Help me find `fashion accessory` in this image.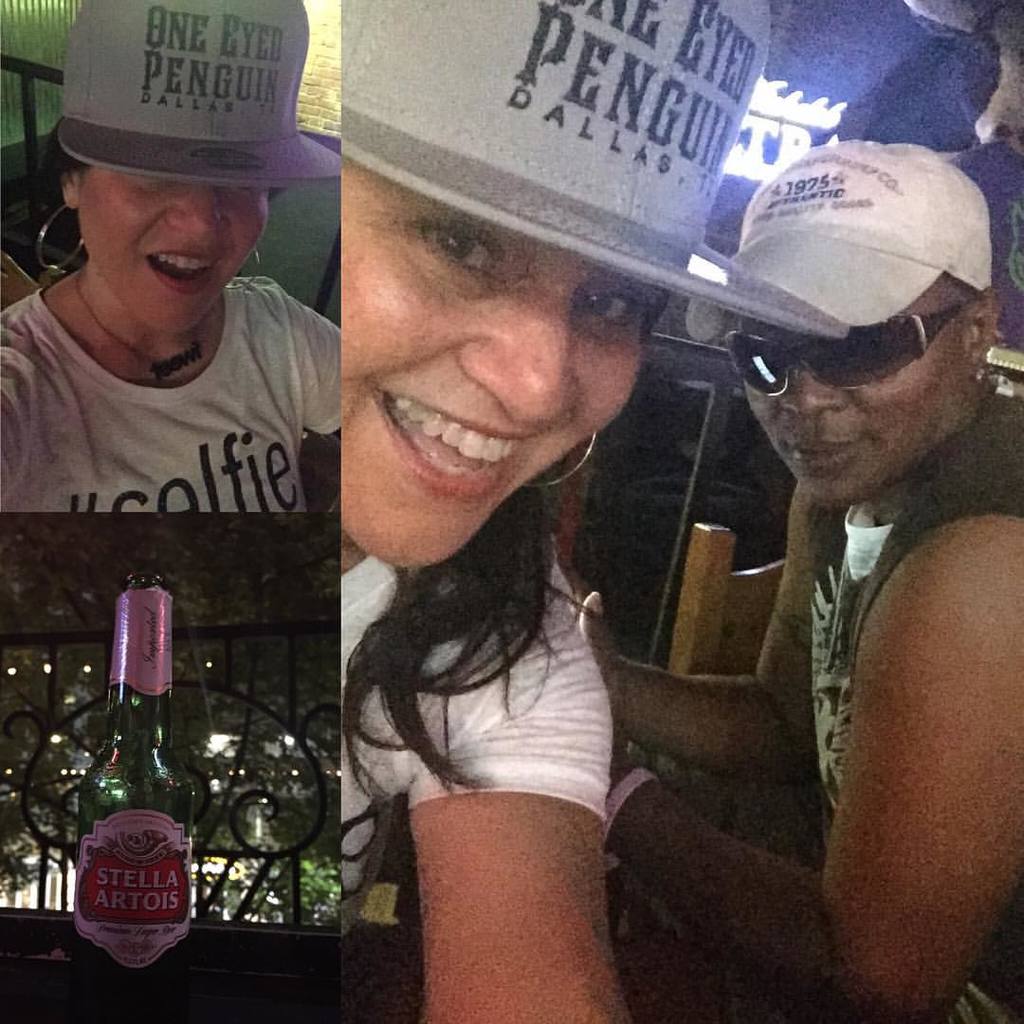
Found it: bbox=[227, 250, 261, 293].
